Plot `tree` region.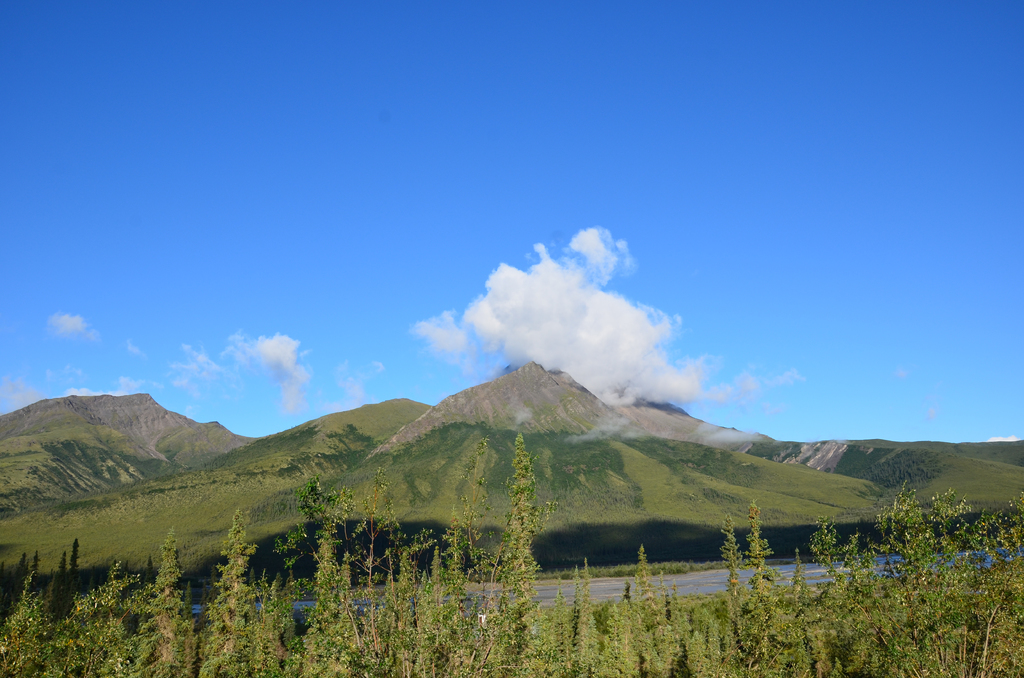
Plotted at x1=572, y1=565, x2=614, y2=677.
